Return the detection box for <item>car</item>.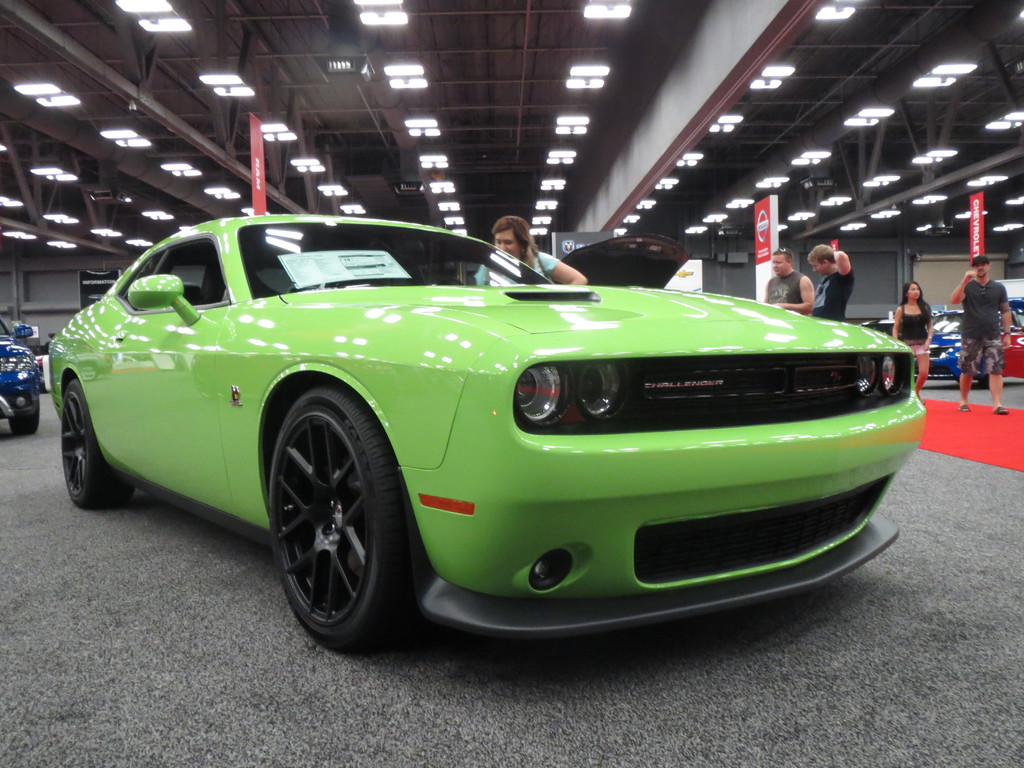
(554,237,690,288).
